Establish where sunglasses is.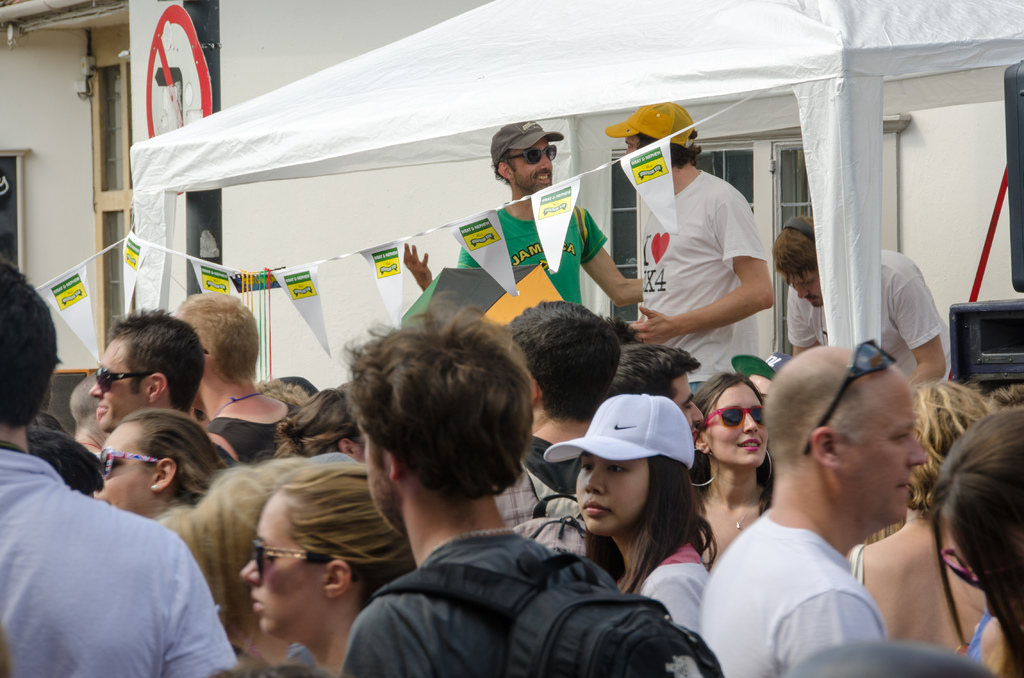
Established at left=701, top=405, right=767, bottom=431.
